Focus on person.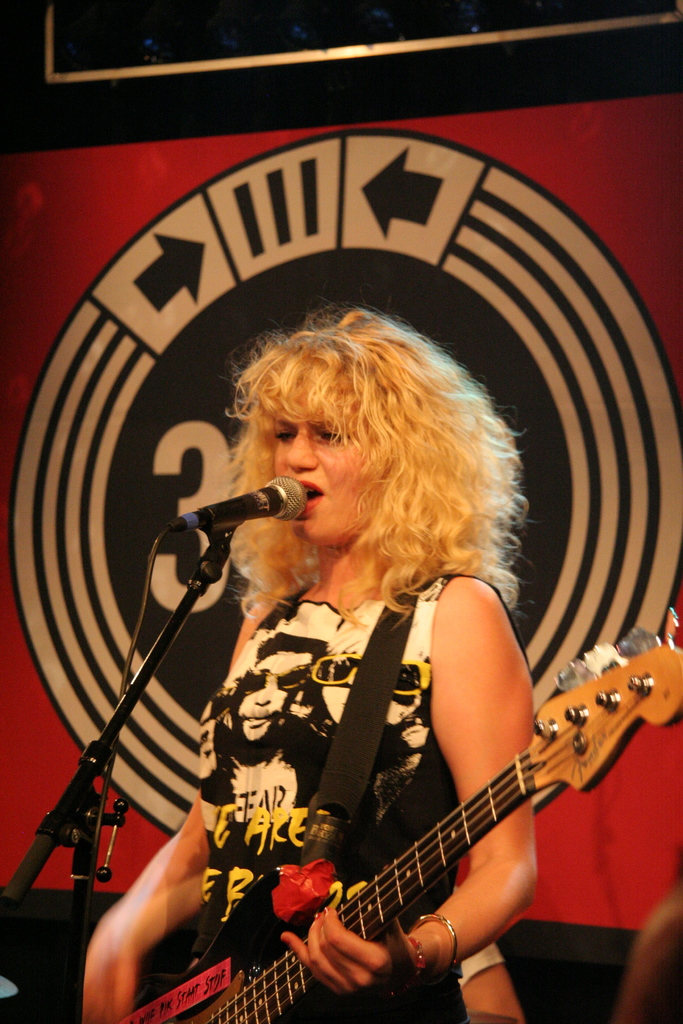
Focused at bbox(92, 291, 598, 1023).
